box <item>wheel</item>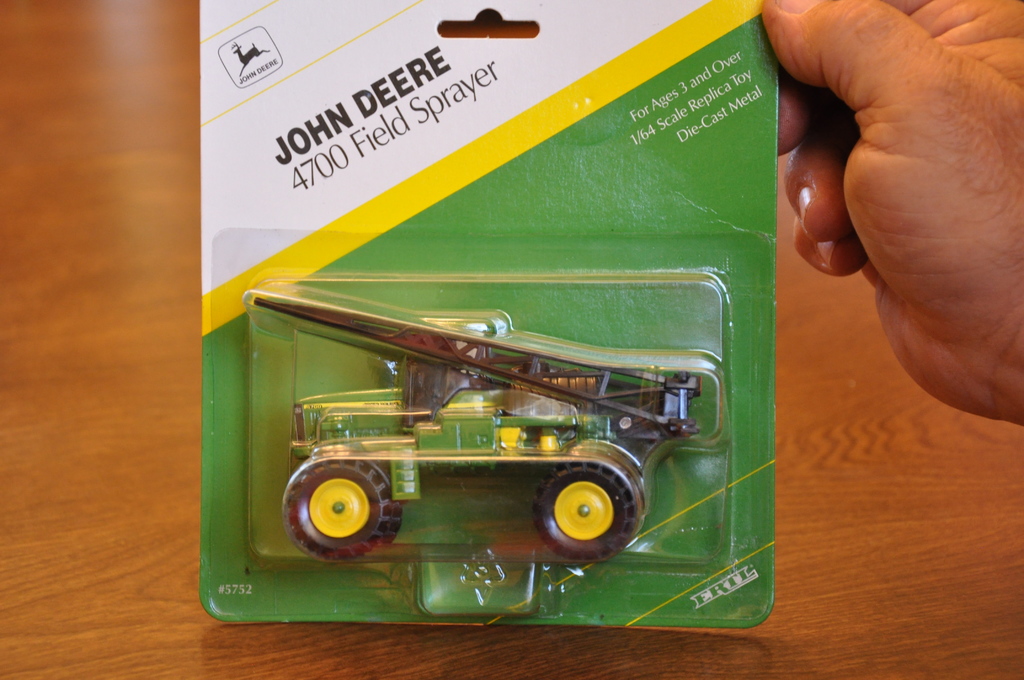
[left=304, top=466, right=395, bottom=568]
